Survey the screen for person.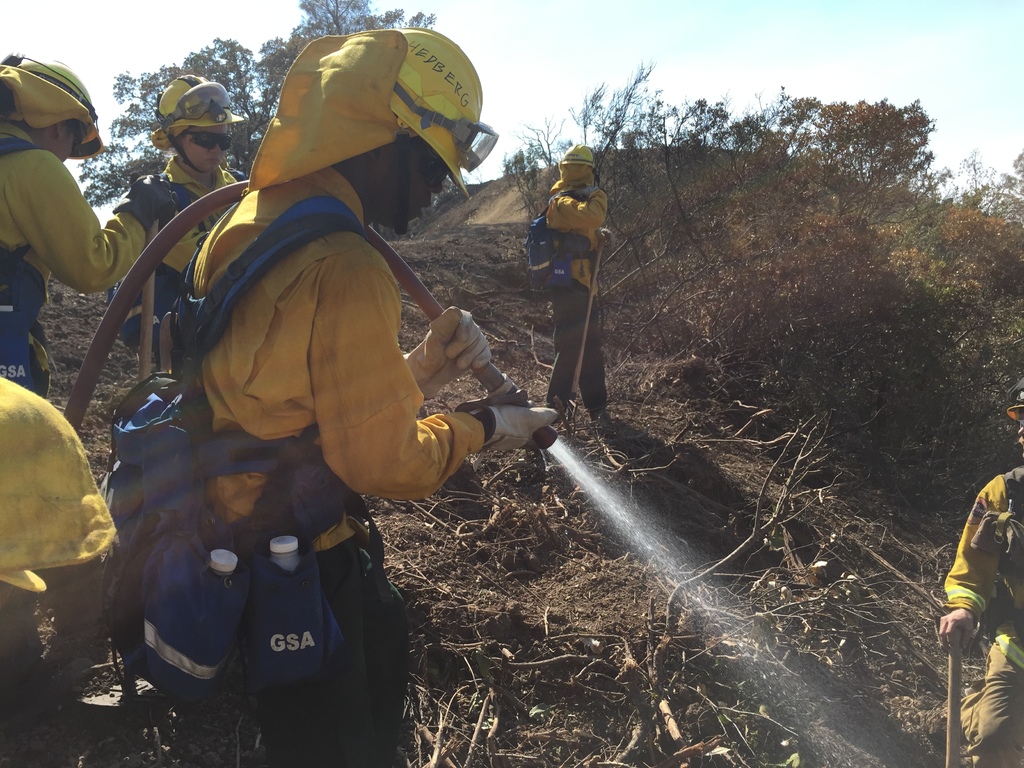
Survey found: bbox(108, 76, 246, 371).
